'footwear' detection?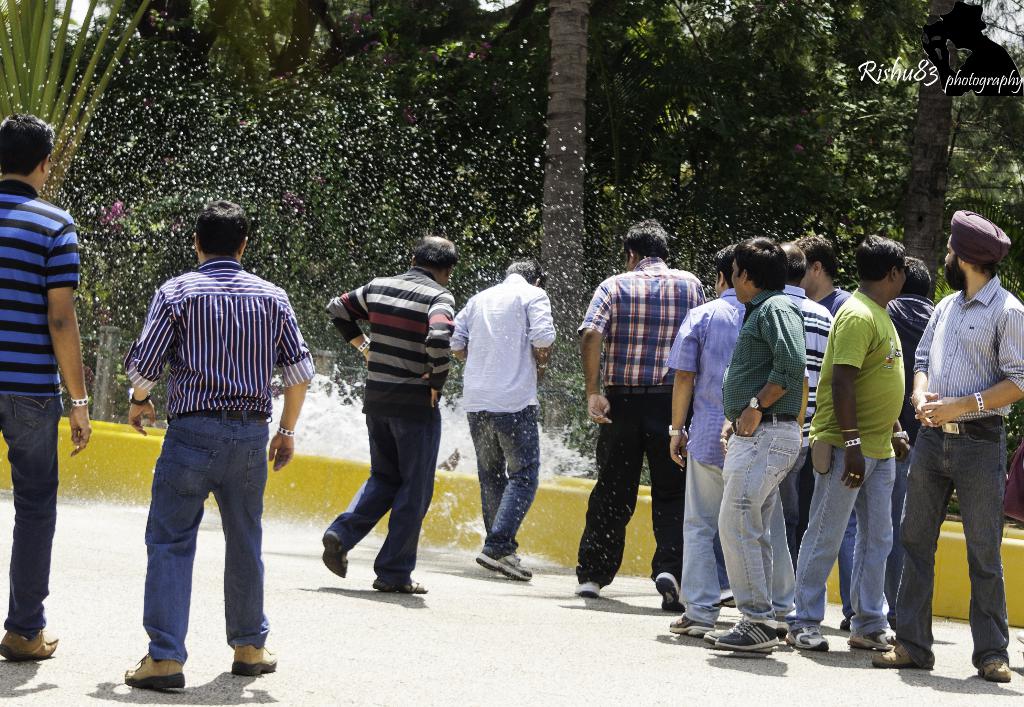
BBox(651, 571, 677, 605)
